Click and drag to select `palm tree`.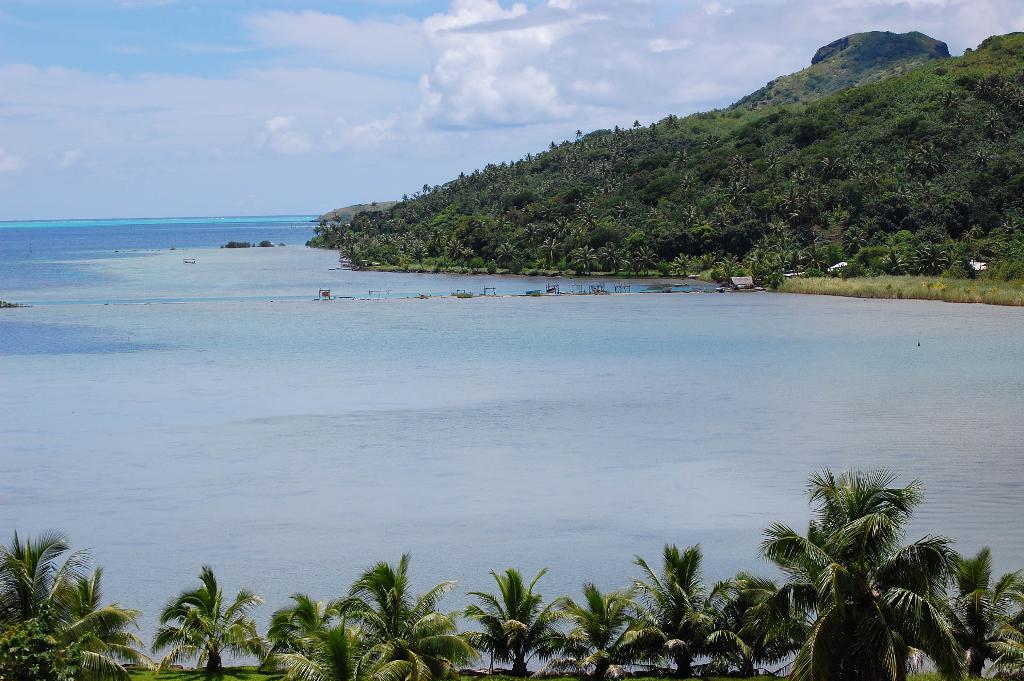
Selection: [x1=161, y1=574, x2=257, y2=680].
